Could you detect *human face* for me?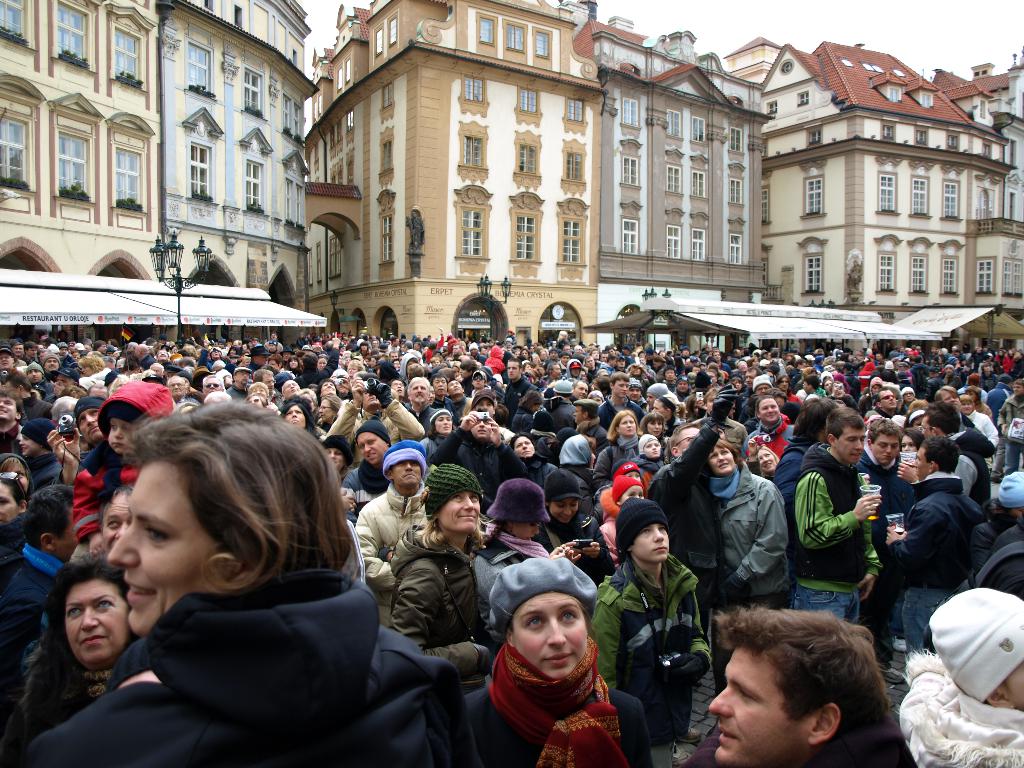
Detection result: (1015, 381, 1023, 397).
